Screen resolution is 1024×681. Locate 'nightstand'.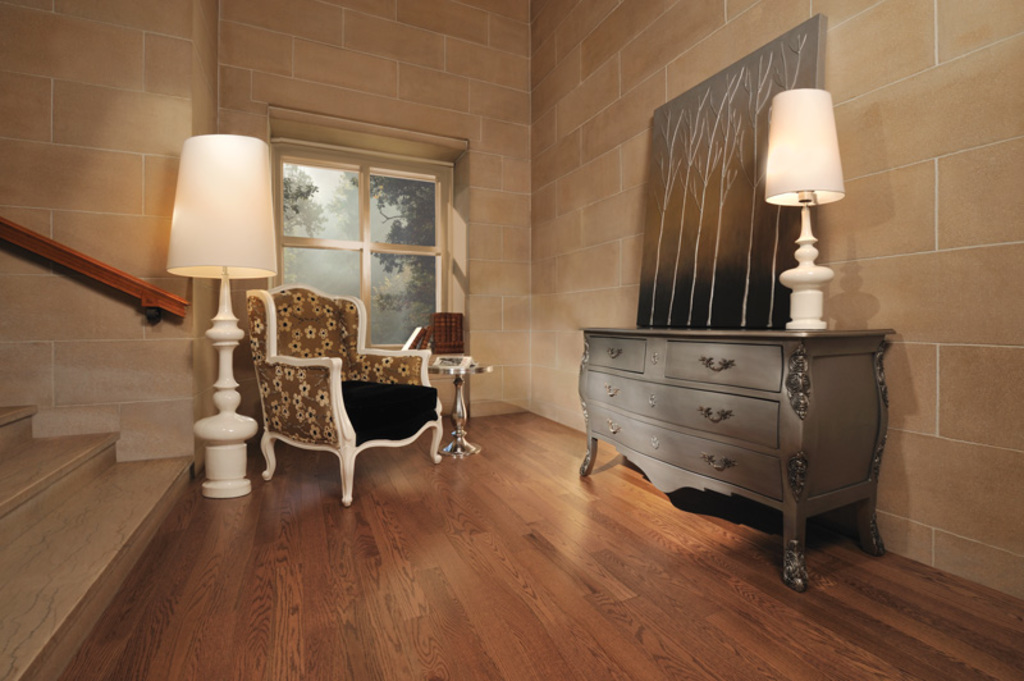
{"left": 595, "top": 307, "right": 906, "bottom": 602}.
